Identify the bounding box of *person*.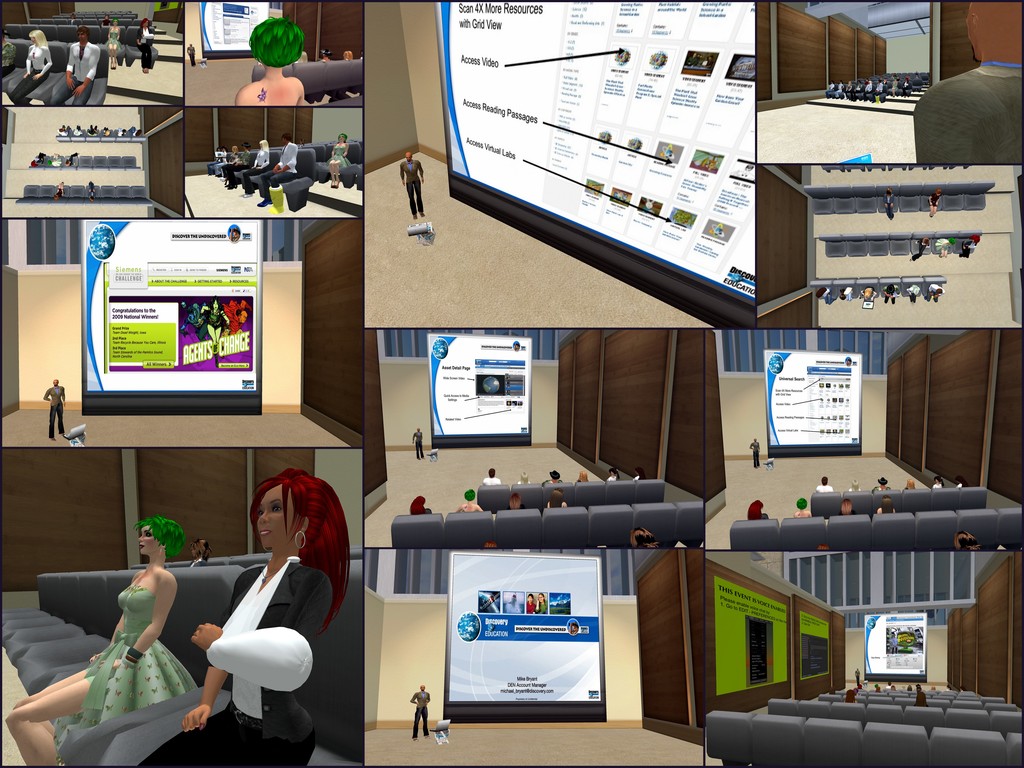
[left=545, top=468, right=561, bottom=485].
